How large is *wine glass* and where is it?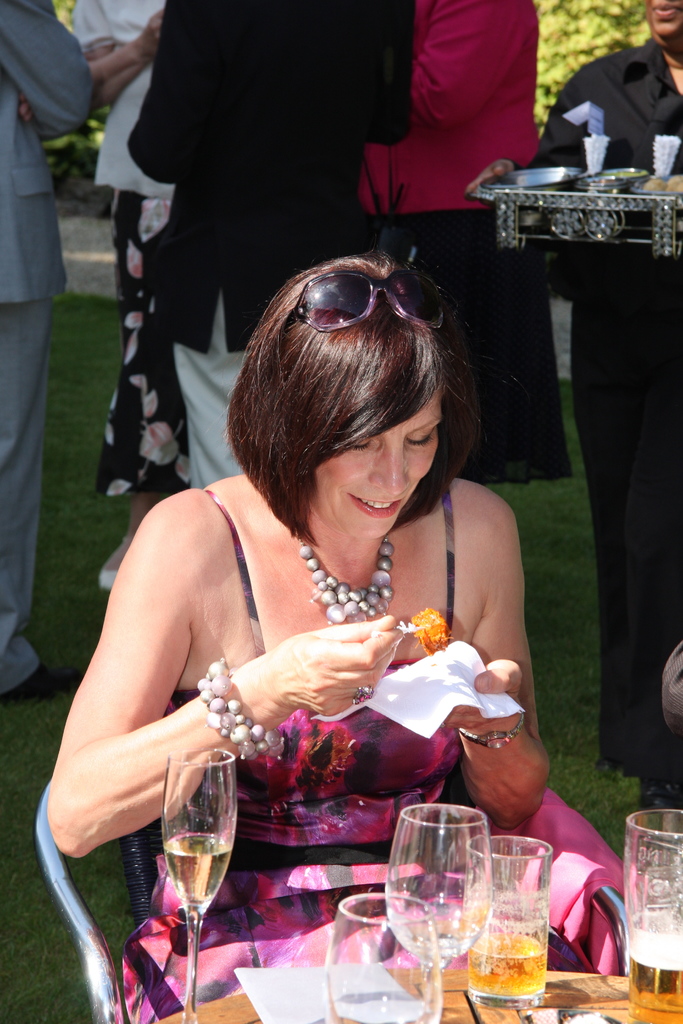
Bounding box: 324:892:440:1023.
